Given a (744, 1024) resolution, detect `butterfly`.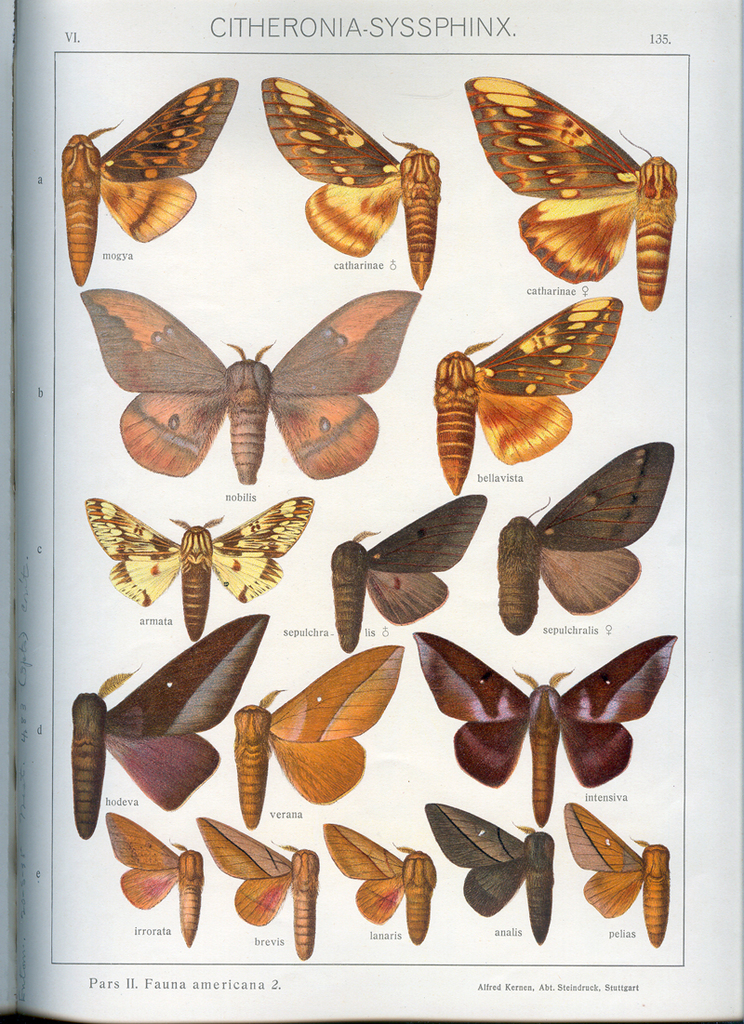
bbox=[324, 822, 433, 953].
